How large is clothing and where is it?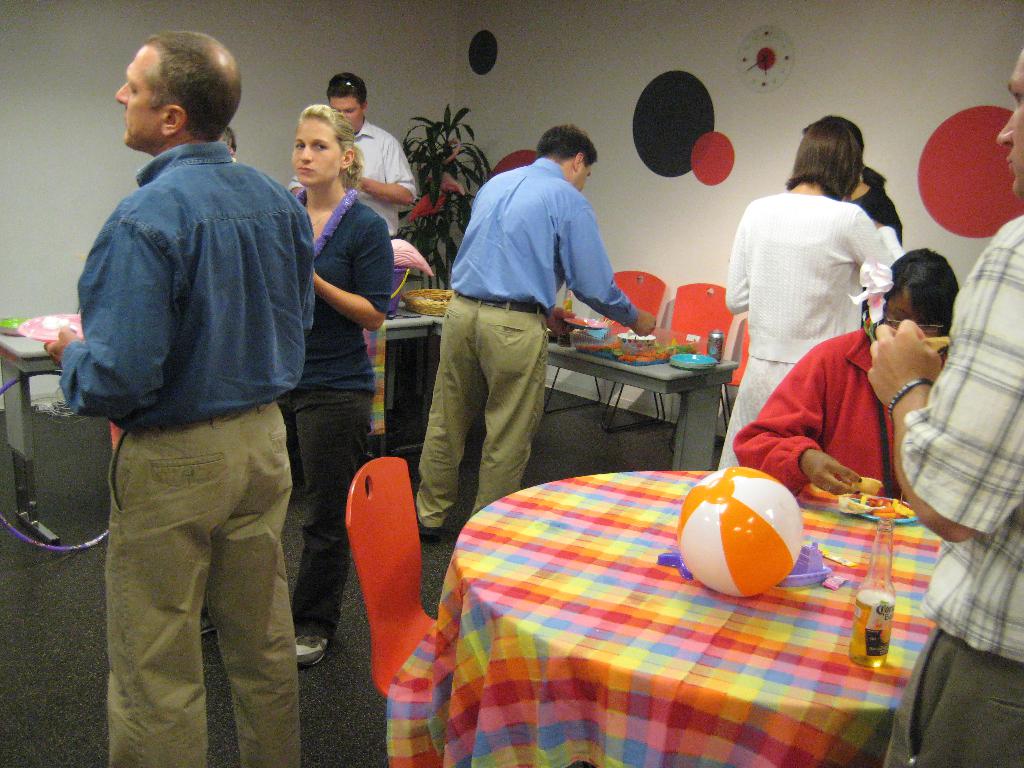
Bounding box: select_region(713, 200, 898, 472).
